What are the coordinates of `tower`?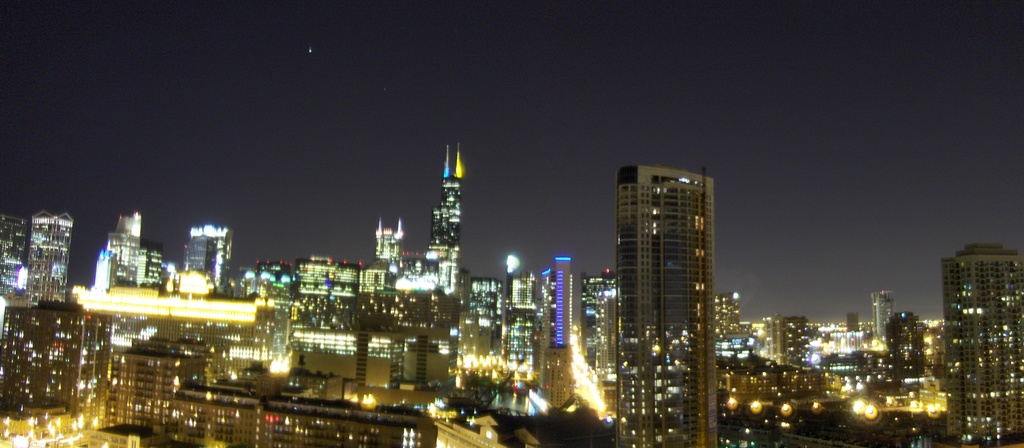
Rect(192, 235, 216, 279).
